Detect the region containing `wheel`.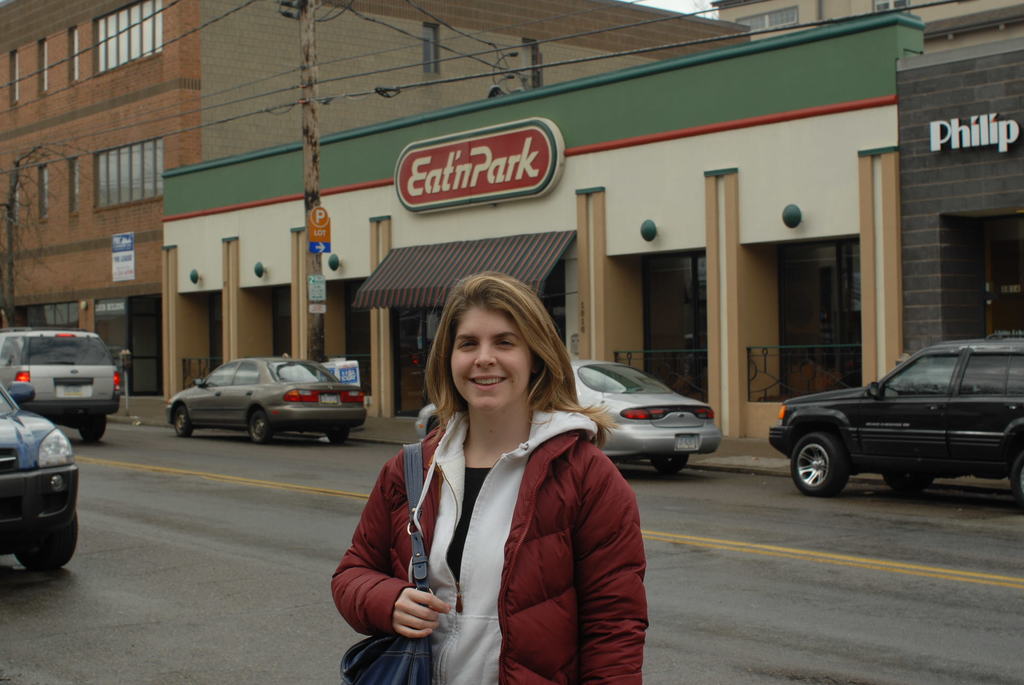
1010/450/1023/516.
